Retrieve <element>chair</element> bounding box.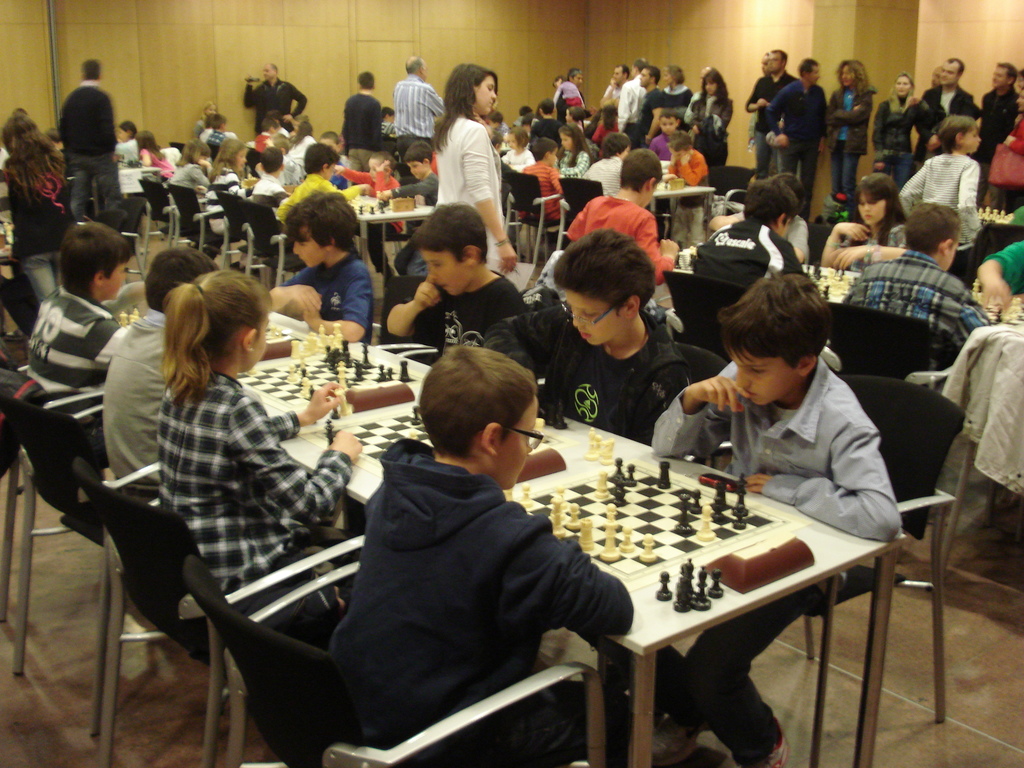
Bounding box: 134, 175, 184, 265.
